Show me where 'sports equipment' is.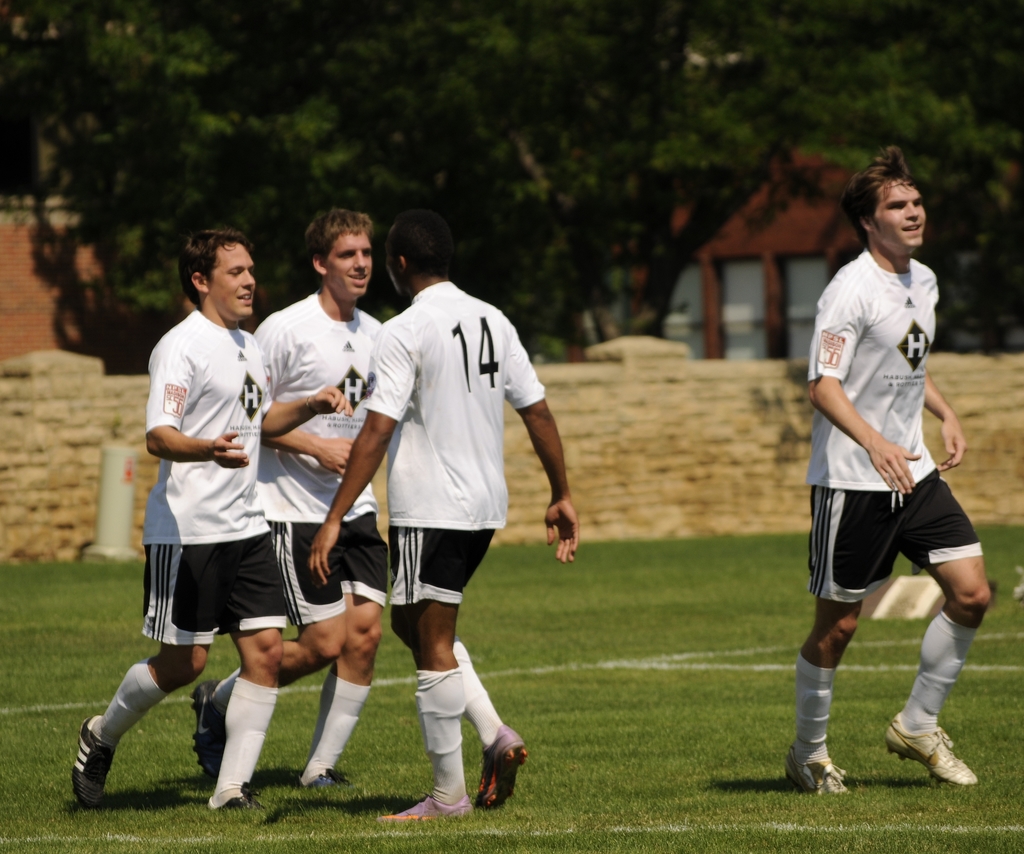
'sports equipment' is at (left=284, top=766, right=350, bottom=793).
